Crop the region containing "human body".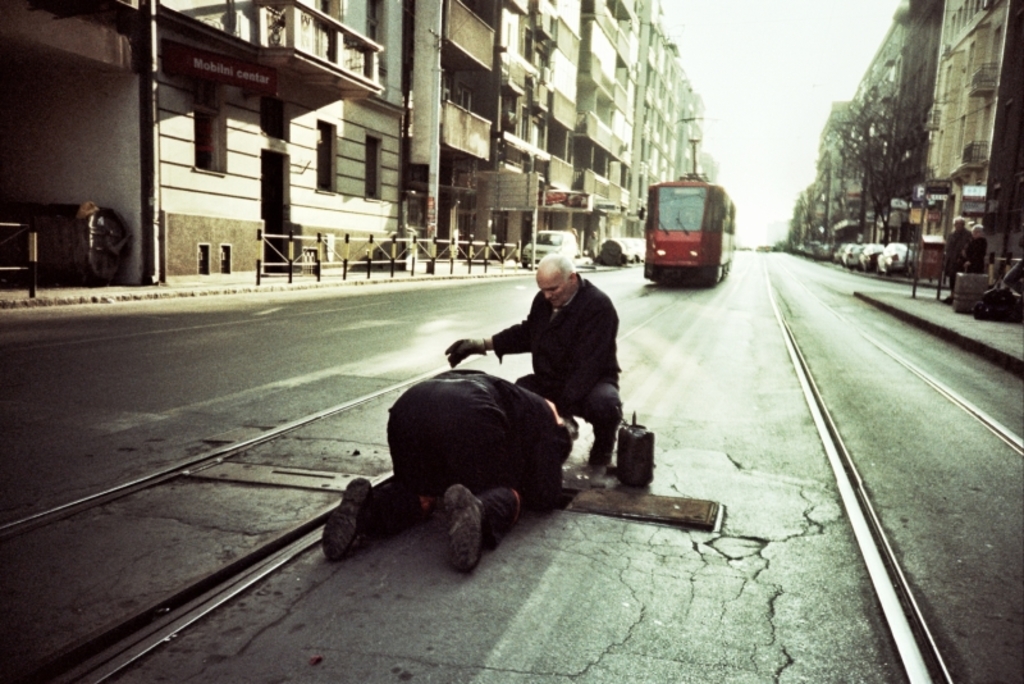
Crop region: crop(444, 281, 622, 476).
